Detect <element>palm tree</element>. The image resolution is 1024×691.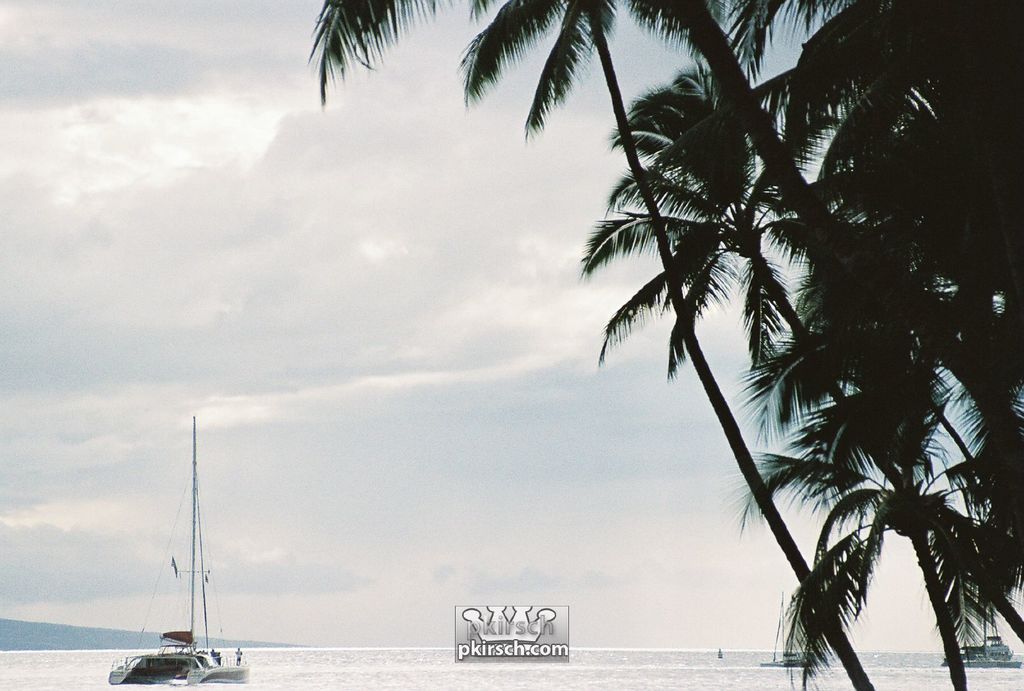
[310, 0, 870, 690].
